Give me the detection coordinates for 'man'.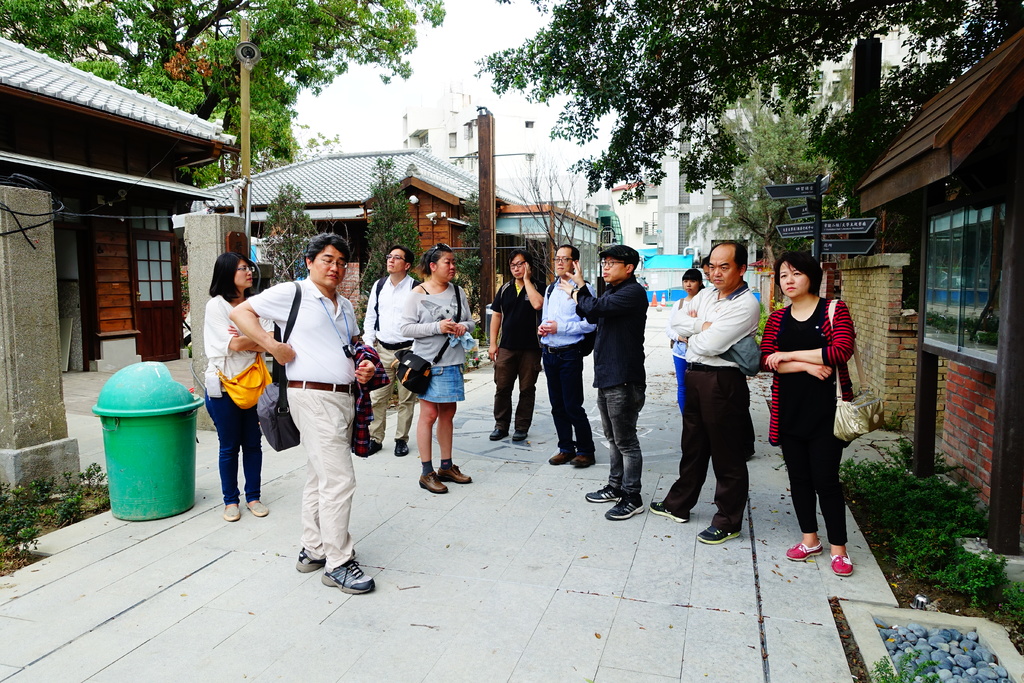
BBox(699, 254, 711, 288).
